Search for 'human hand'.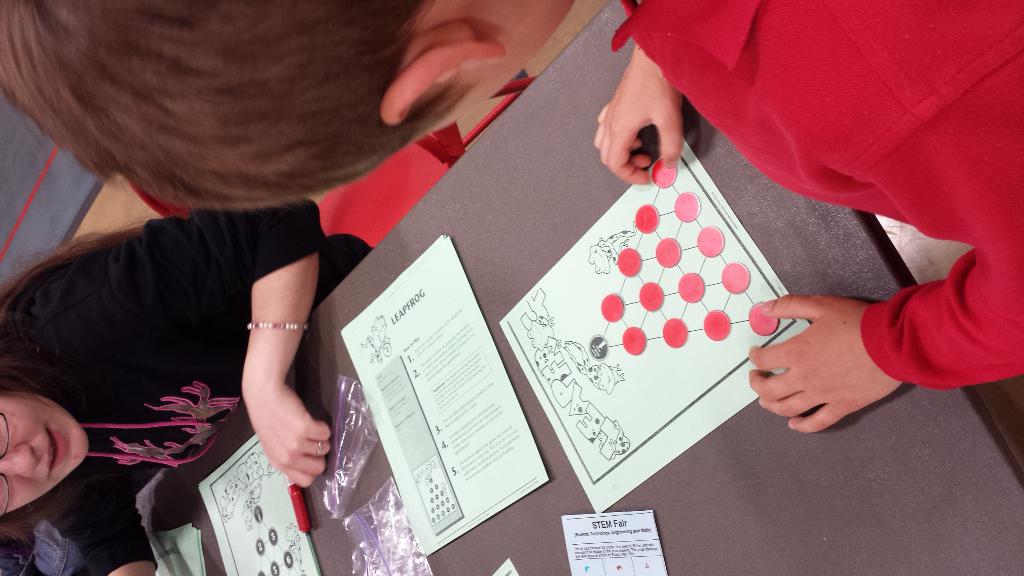
Found at box(595, 46, 703, 187).
